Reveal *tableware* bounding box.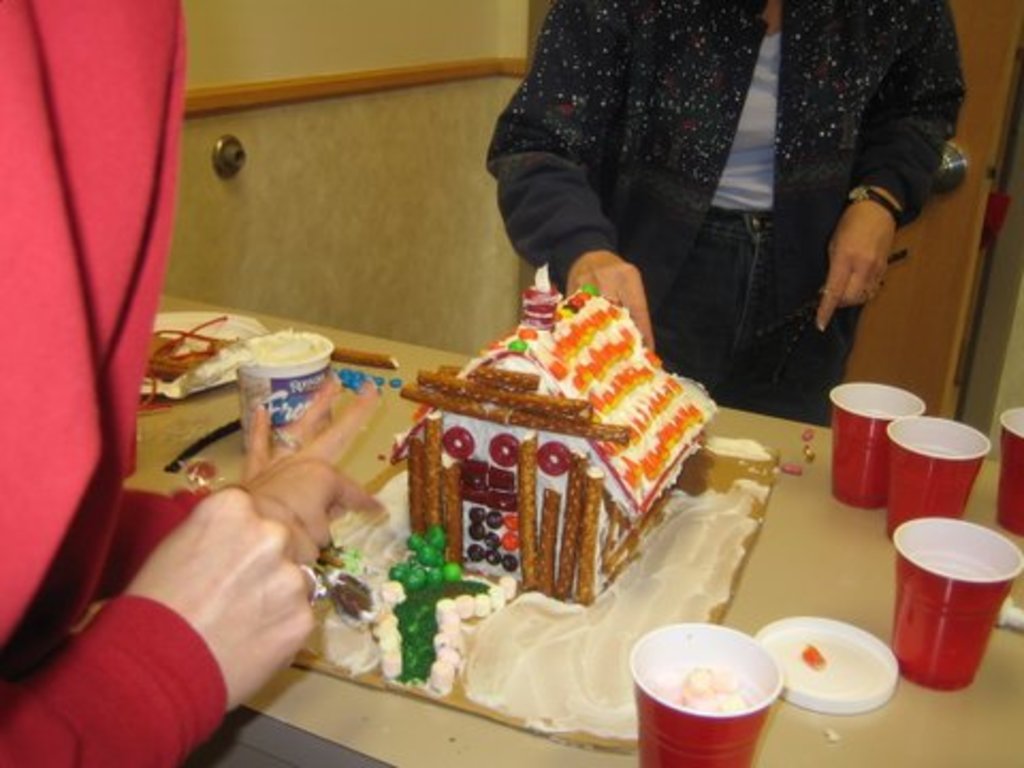
Revealed: (892,514,1022,693).
